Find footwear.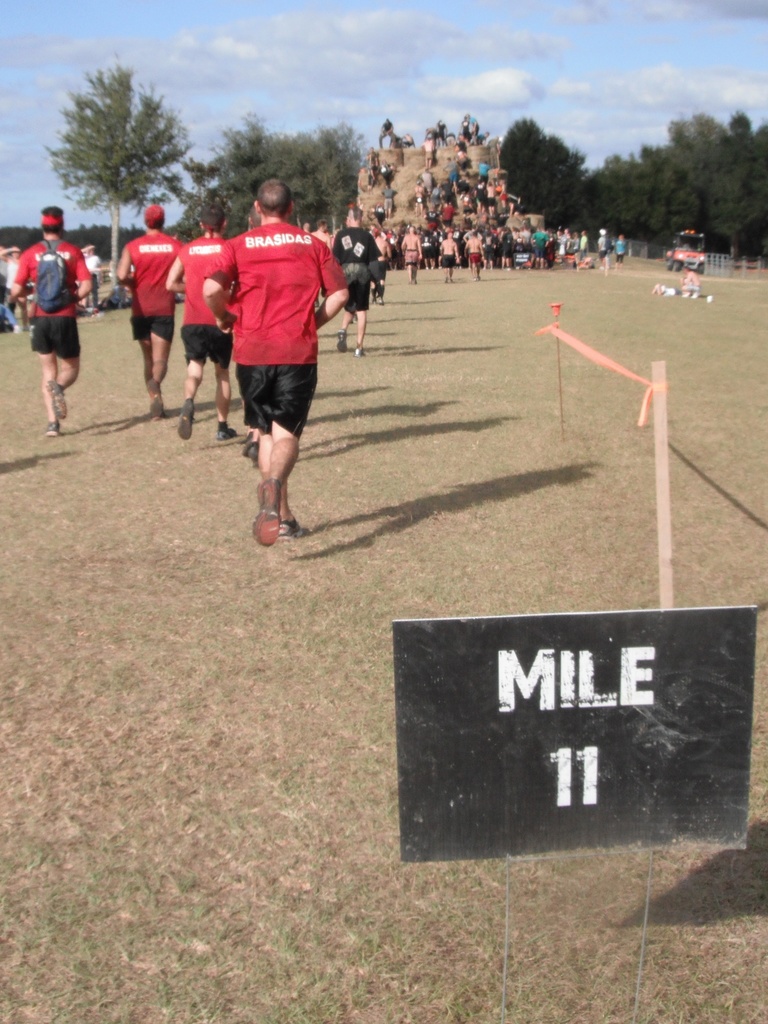
box=[417, 282, 419, 284].
